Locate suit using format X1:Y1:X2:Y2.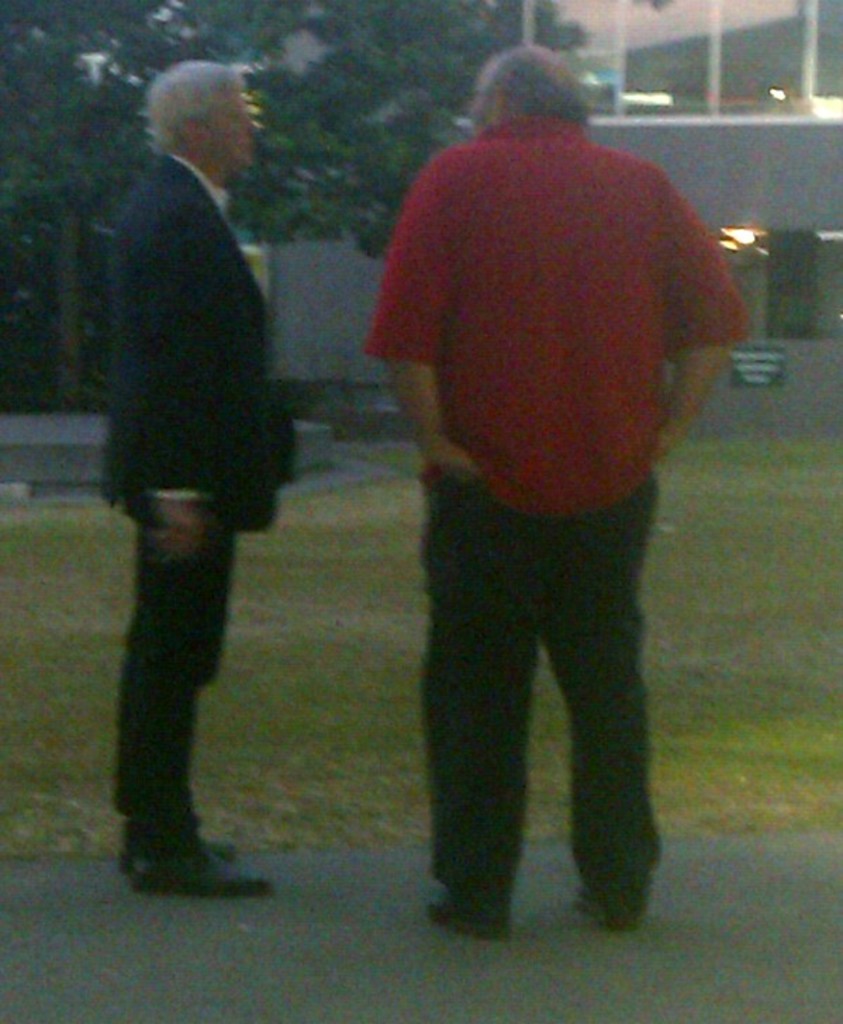
93:151:298:857.
